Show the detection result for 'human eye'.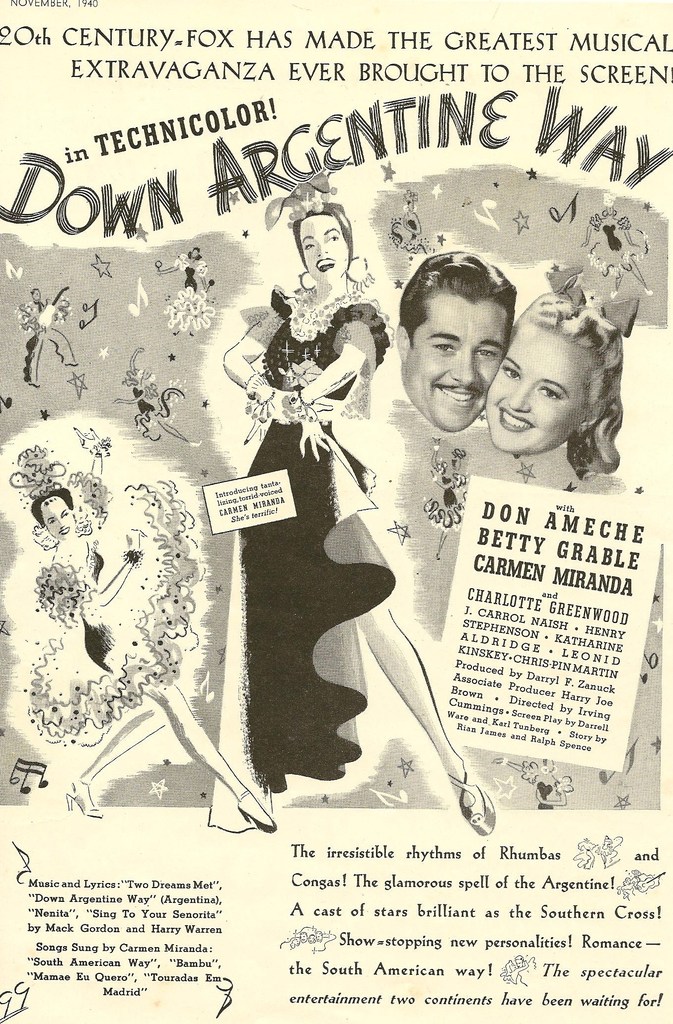
(left=304, top=240, right=315, bottom=252).
